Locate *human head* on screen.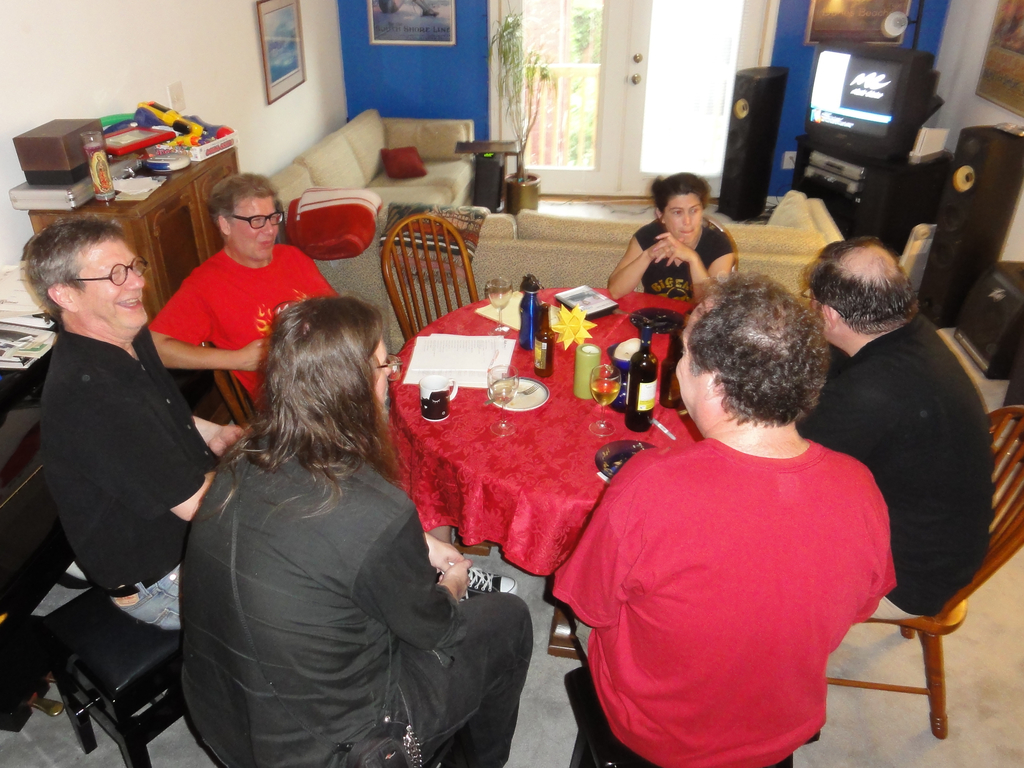
On screen at (673, 274, 825, 431).
